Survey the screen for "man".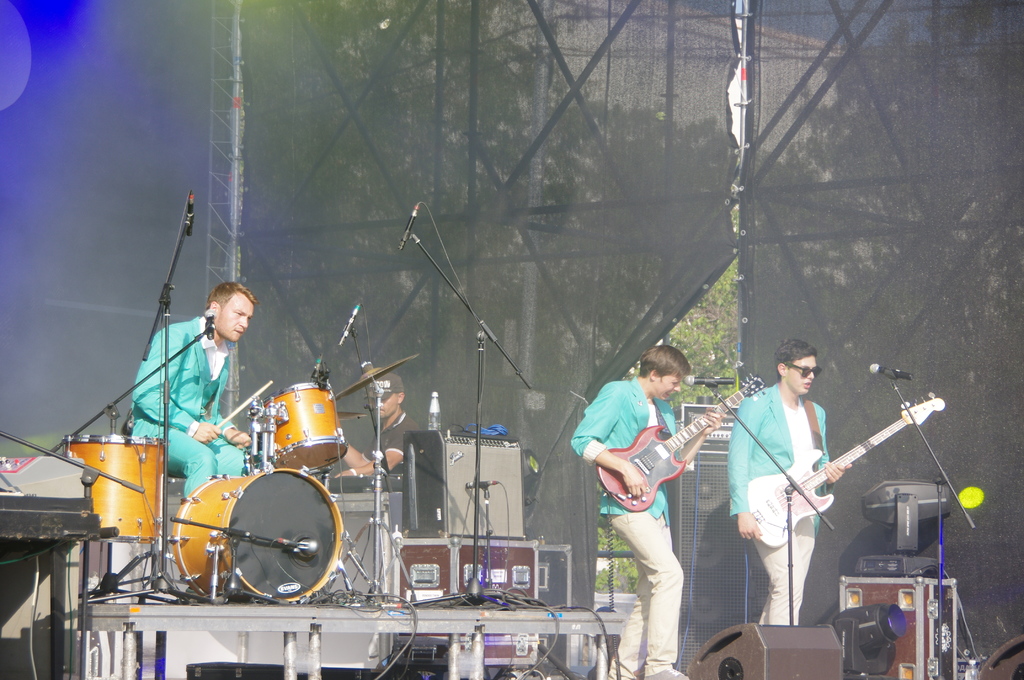
Survey found: [588, 341, 735, 658].
